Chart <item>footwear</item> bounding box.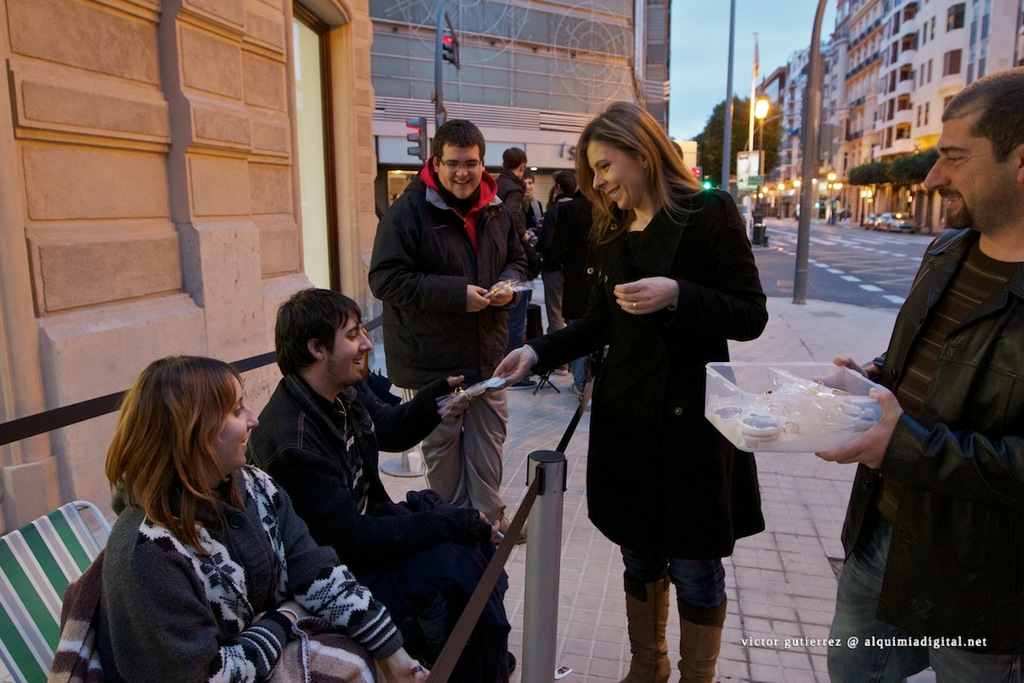
Charted: pyautogui.locateOnScreen(577, 396, 591, 411).
